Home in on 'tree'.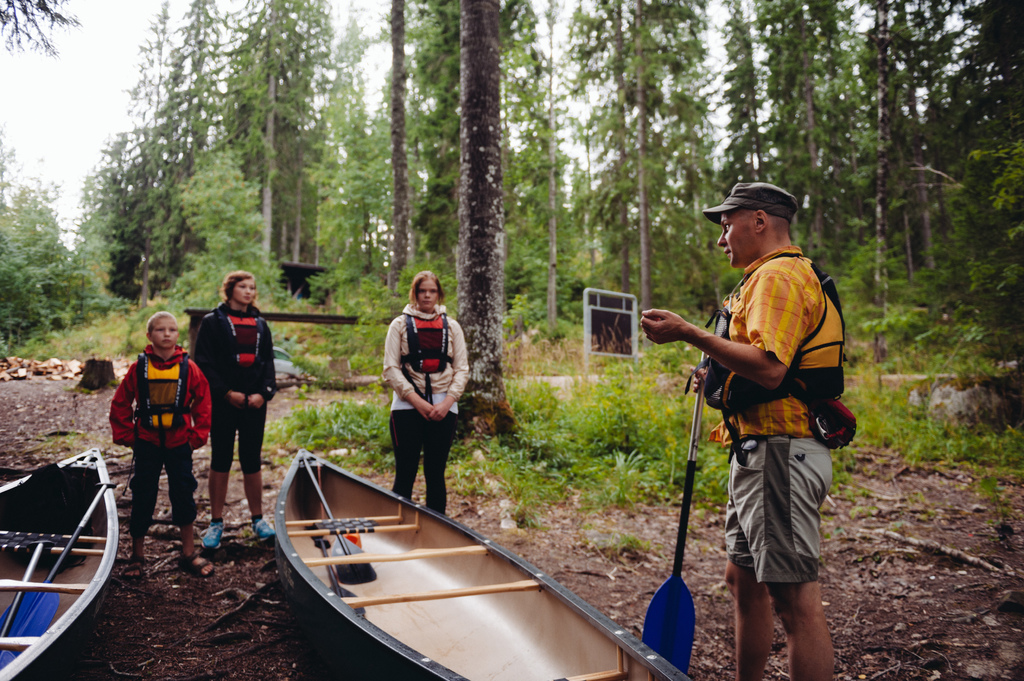
Homed in at 58/52/496/303.
